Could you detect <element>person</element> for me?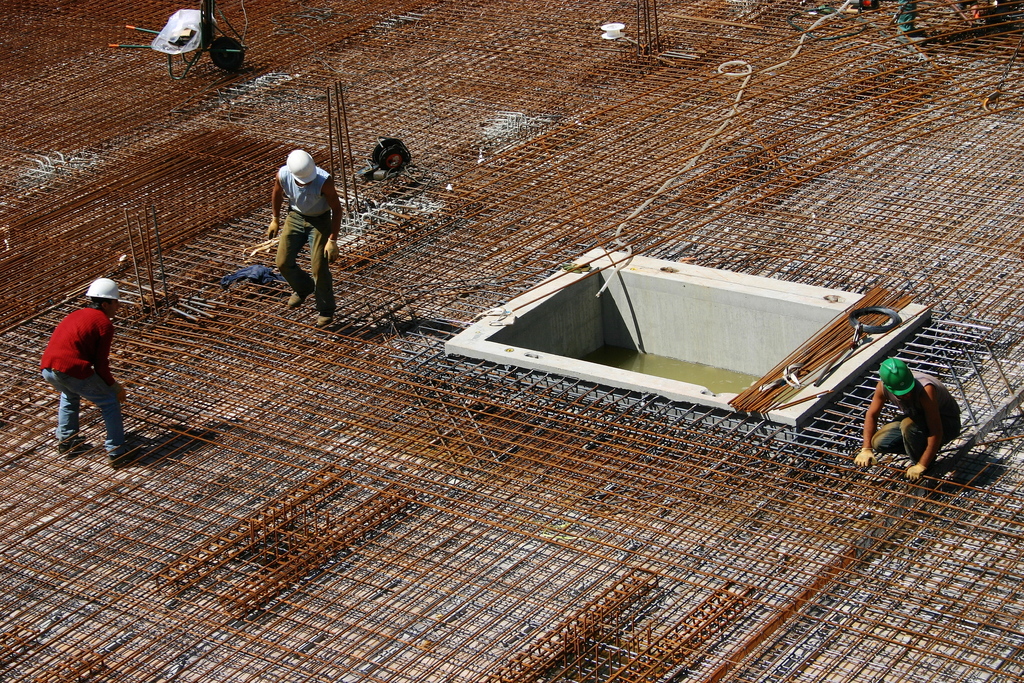
Detection result: [888, 0, 927, 40].
